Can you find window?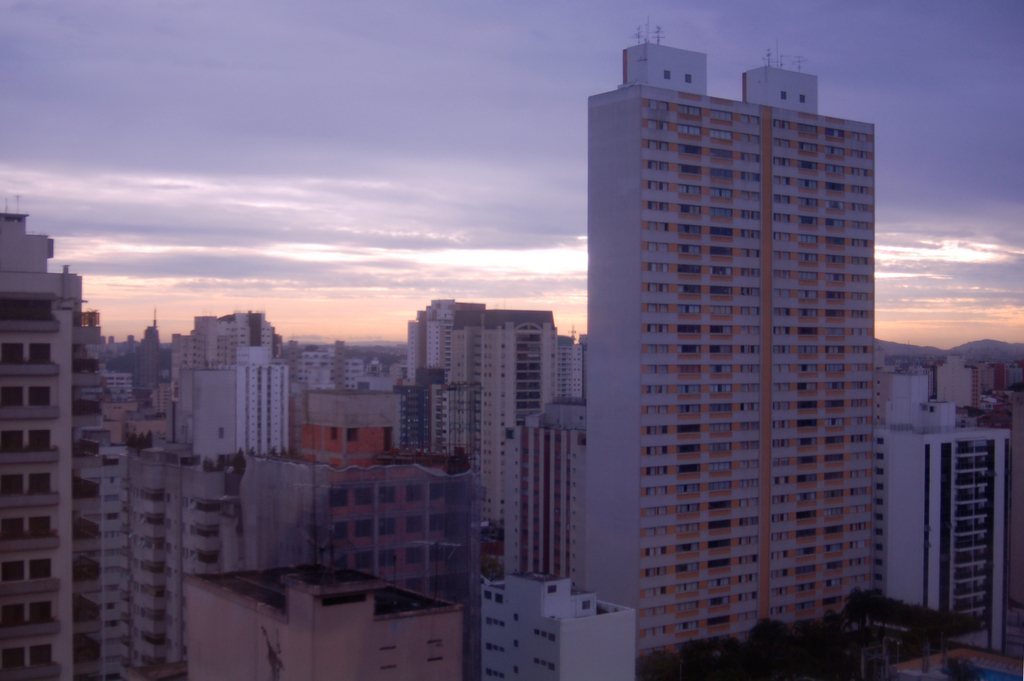
Yes, bounding box: {"left": 796, "top": 528, "right": 813, "bottom": 541}.
